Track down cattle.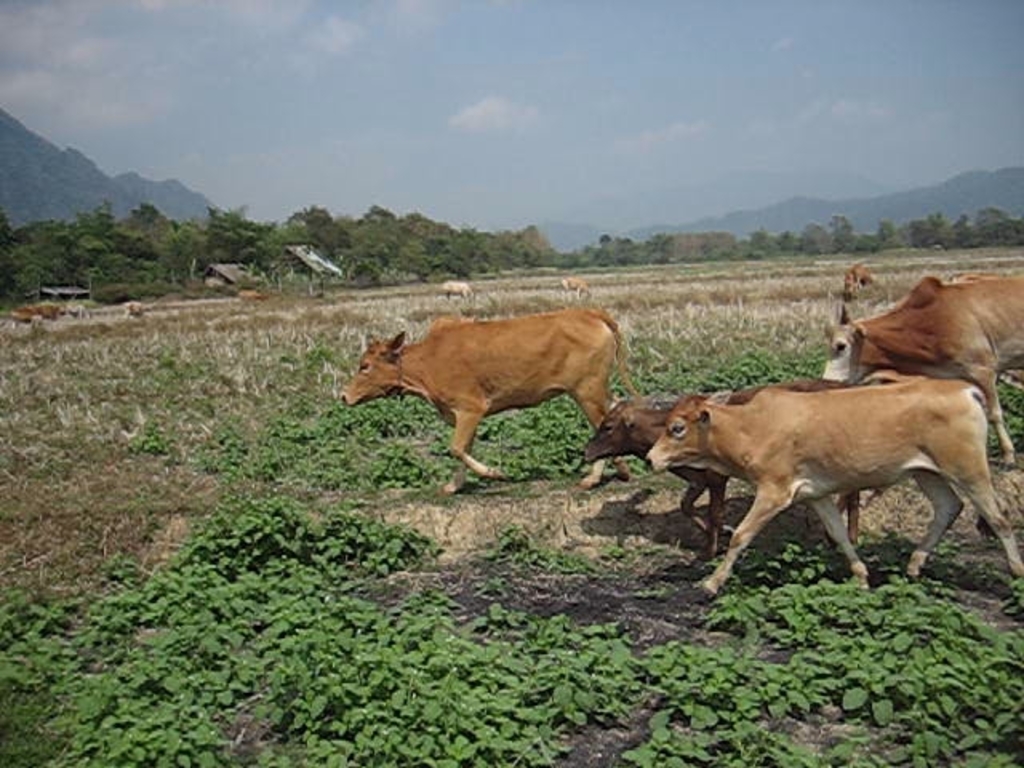
Tracked to (819,274,1022,467).
